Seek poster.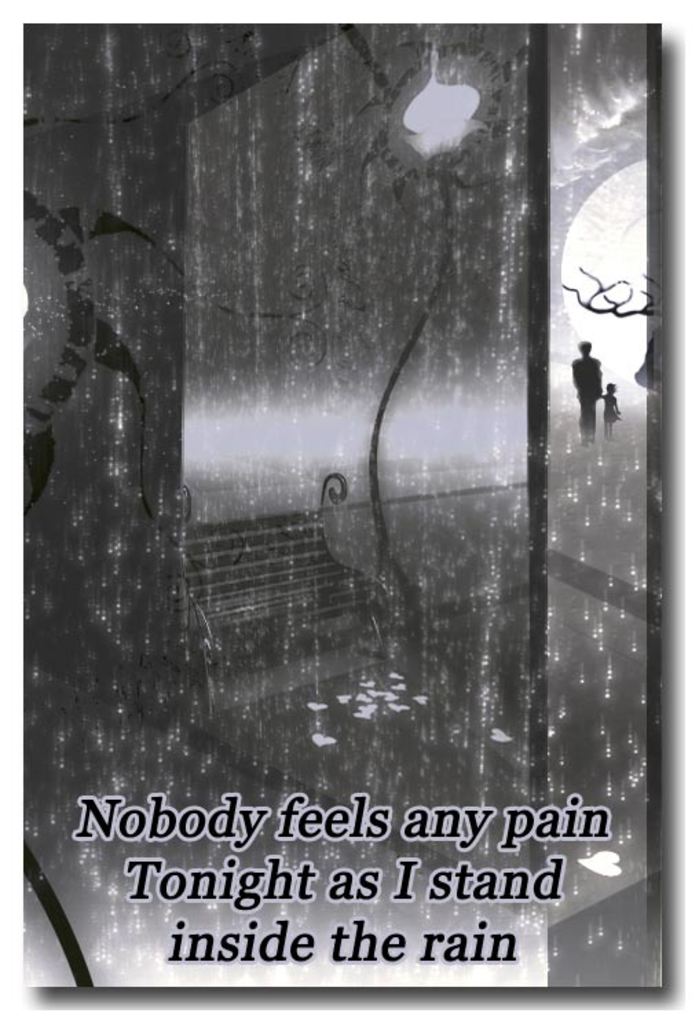
0:7:698:1023.
